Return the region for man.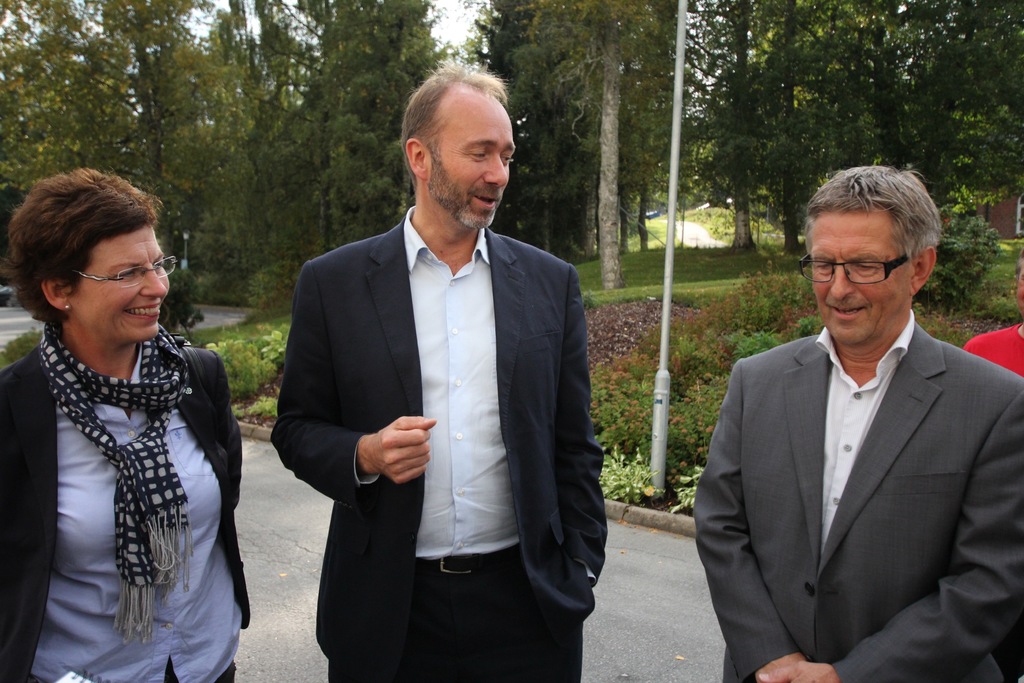
bbox(281, 79, 608, 681).
